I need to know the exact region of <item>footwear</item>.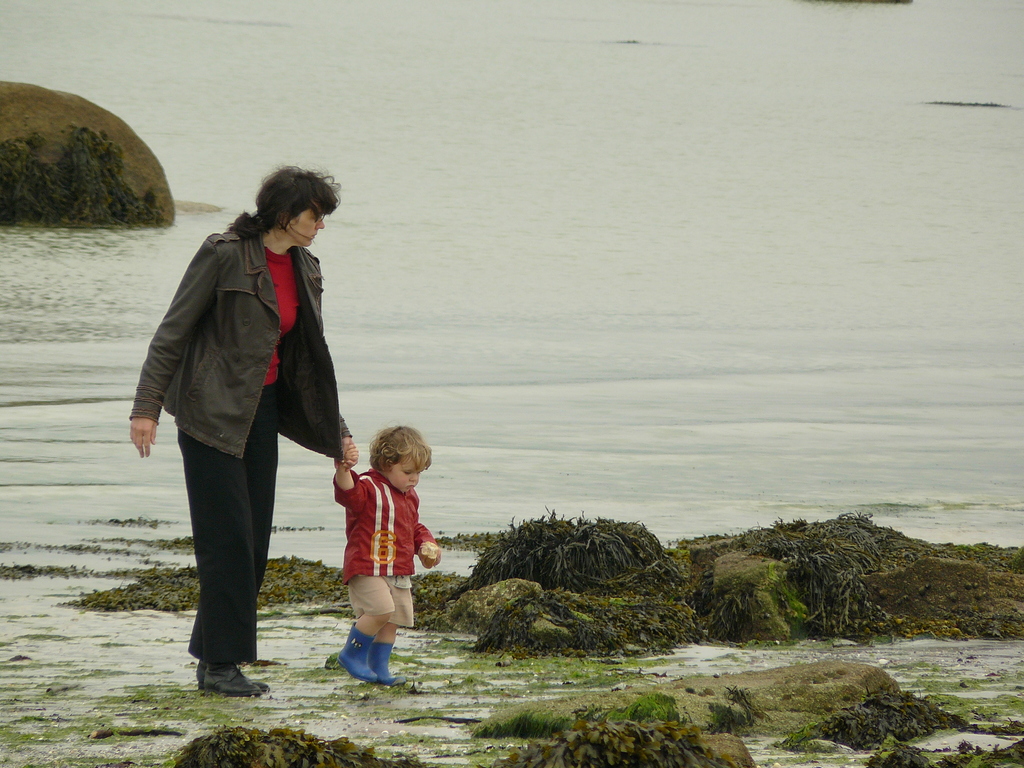
Region: BBox(362, 643, 398, 684).
